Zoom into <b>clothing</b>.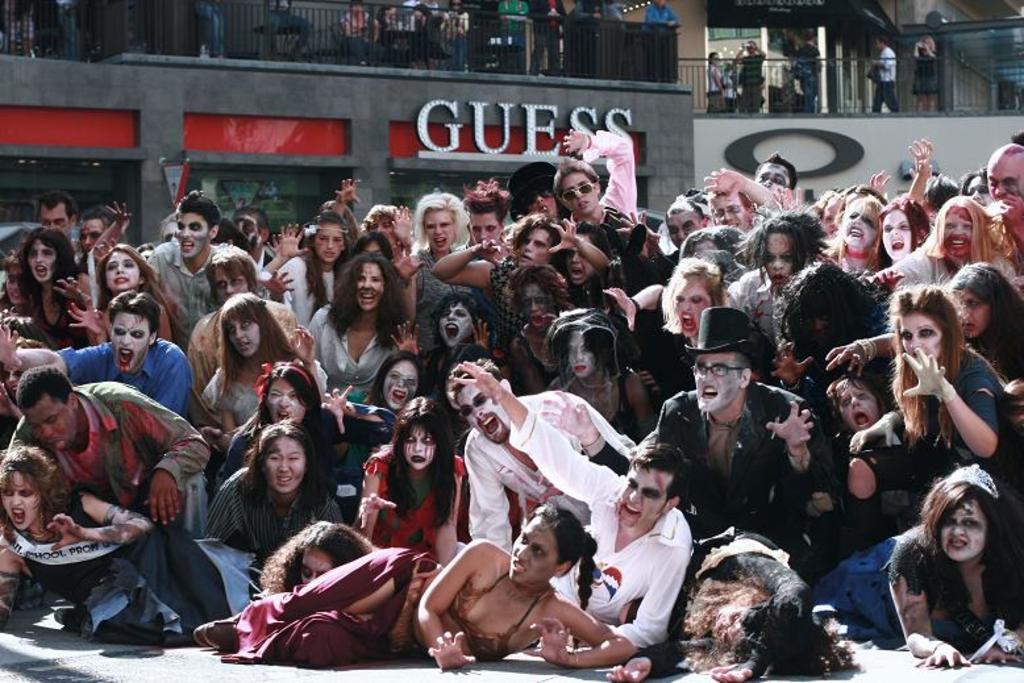
Zoom target: (0,487,250,644).
